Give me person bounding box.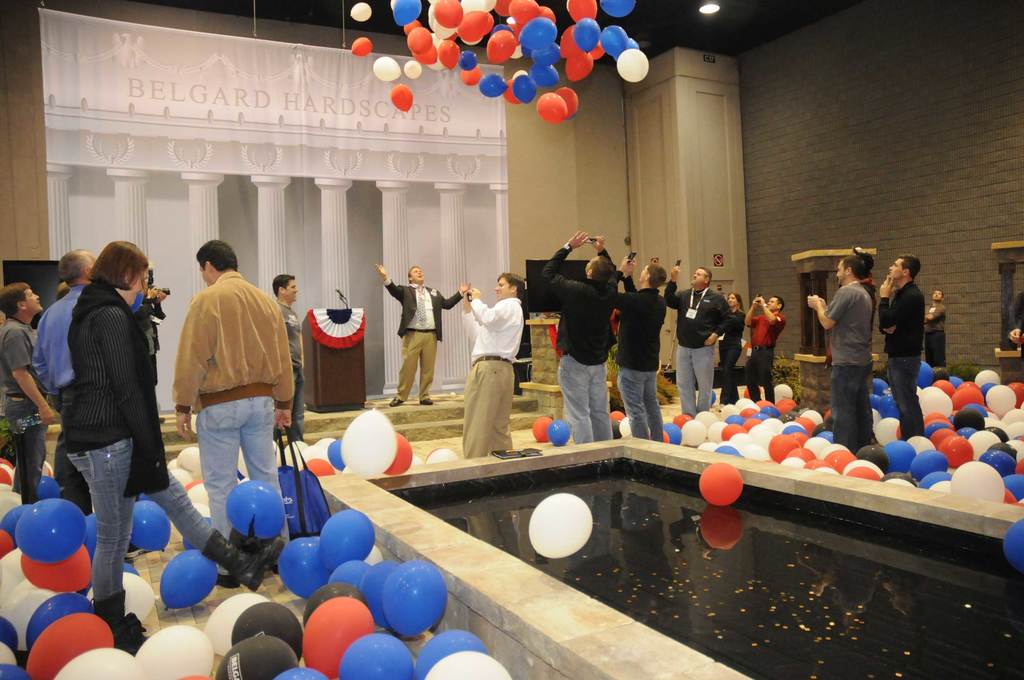
rect(53, 239, 172, 626).
